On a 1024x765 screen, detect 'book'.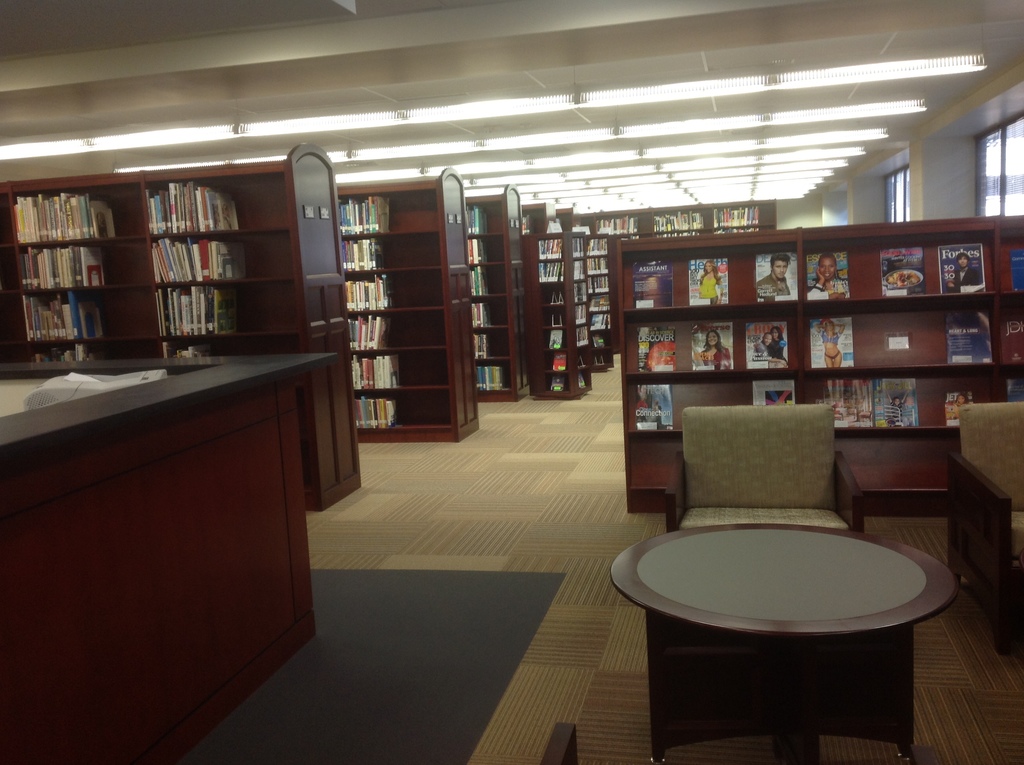
690, 321, 735, 367.
